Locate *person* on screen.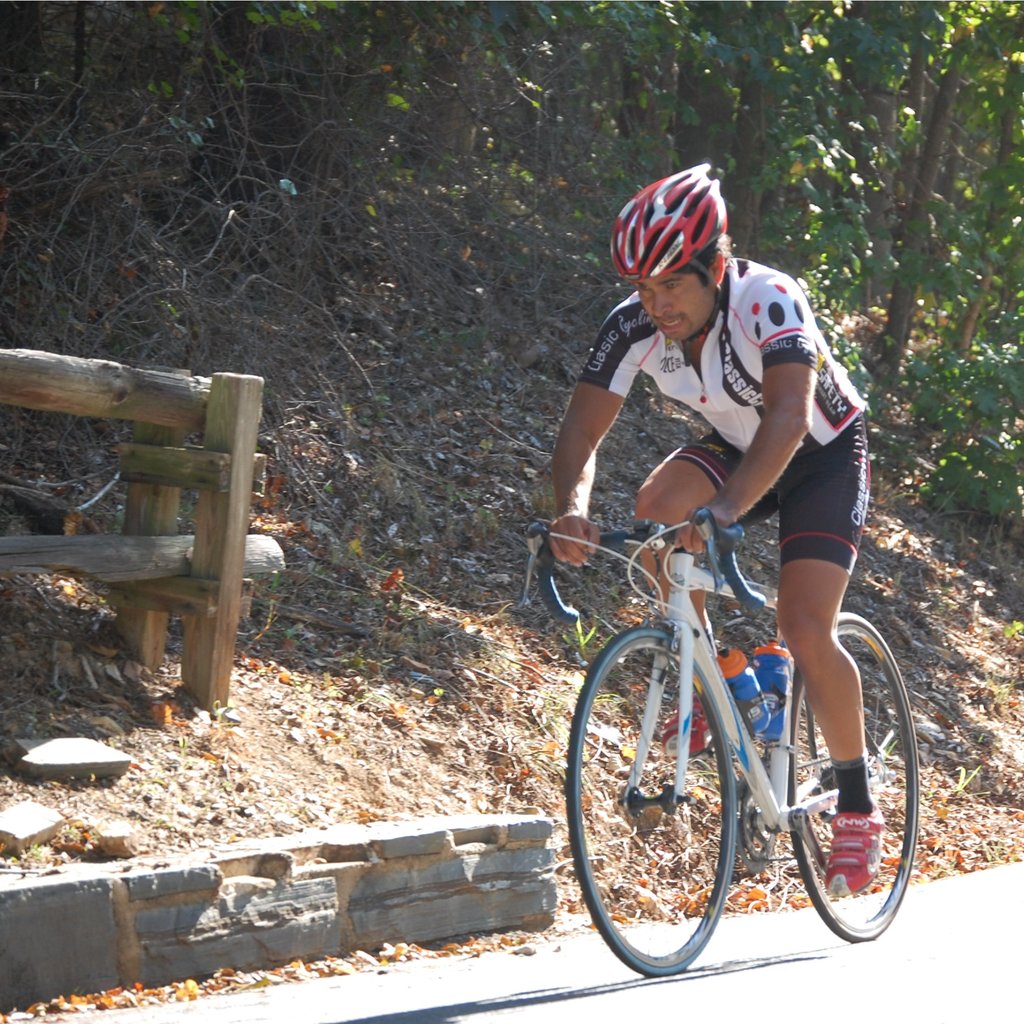
On screen at Rect(547, 244, 908, 950).
